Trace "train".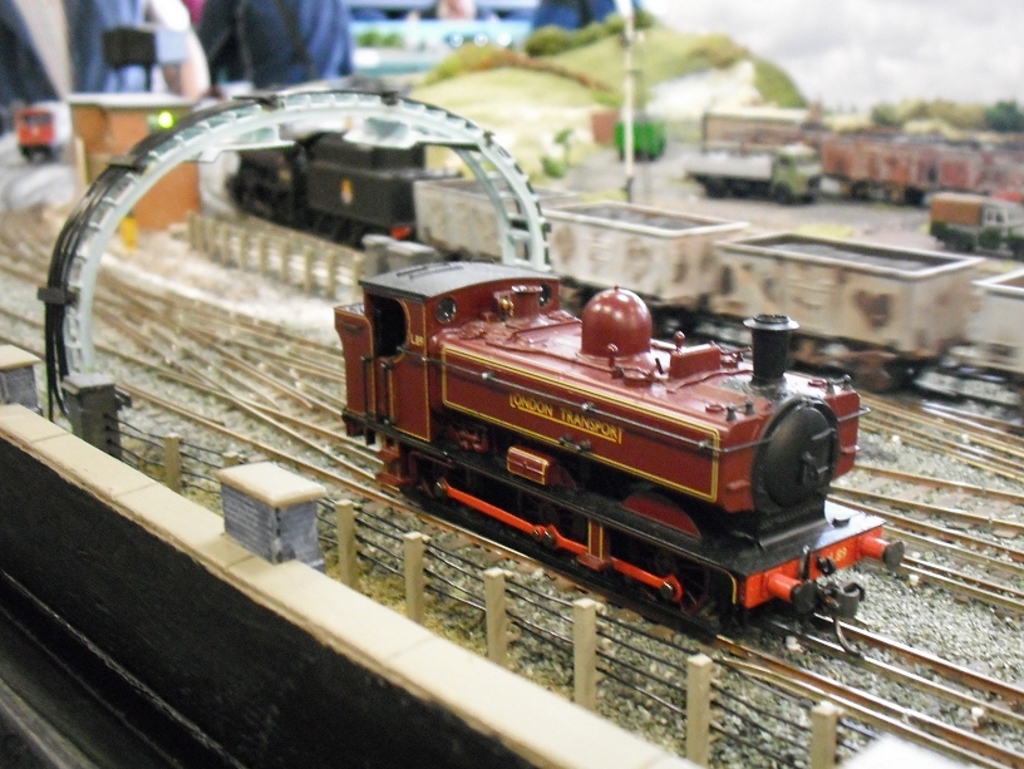
Traced to box=[336, 252, 910, 641].
